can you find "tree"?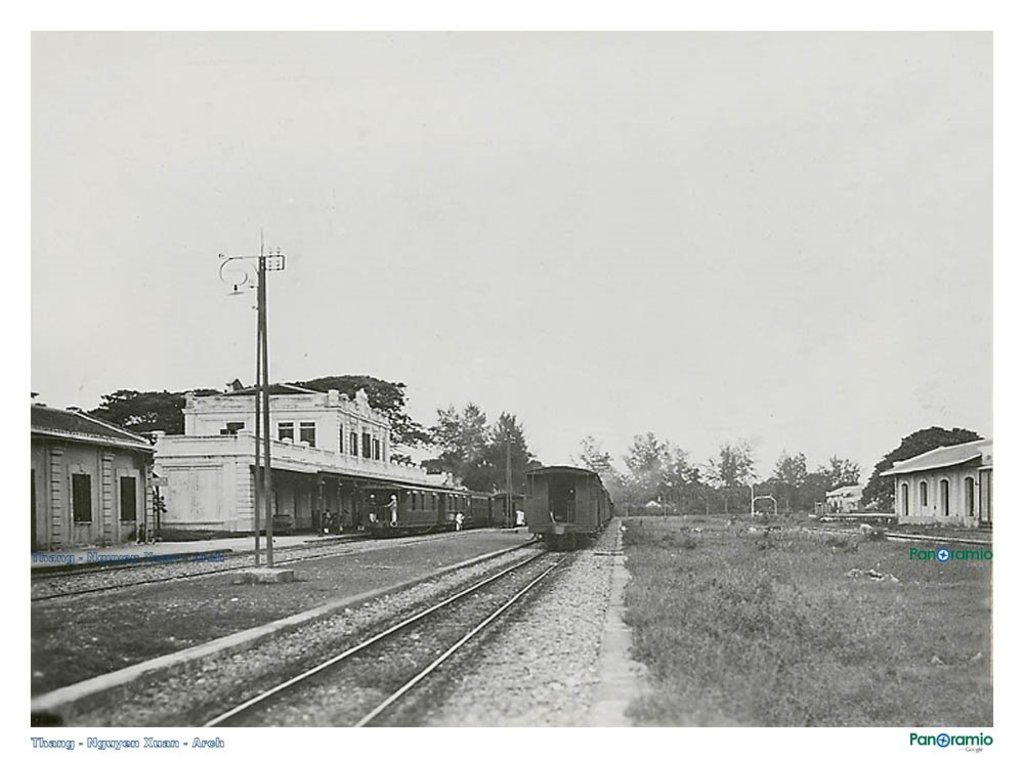
Yes, bounding box: [left=860, top=426, right=980, bottom=502].
